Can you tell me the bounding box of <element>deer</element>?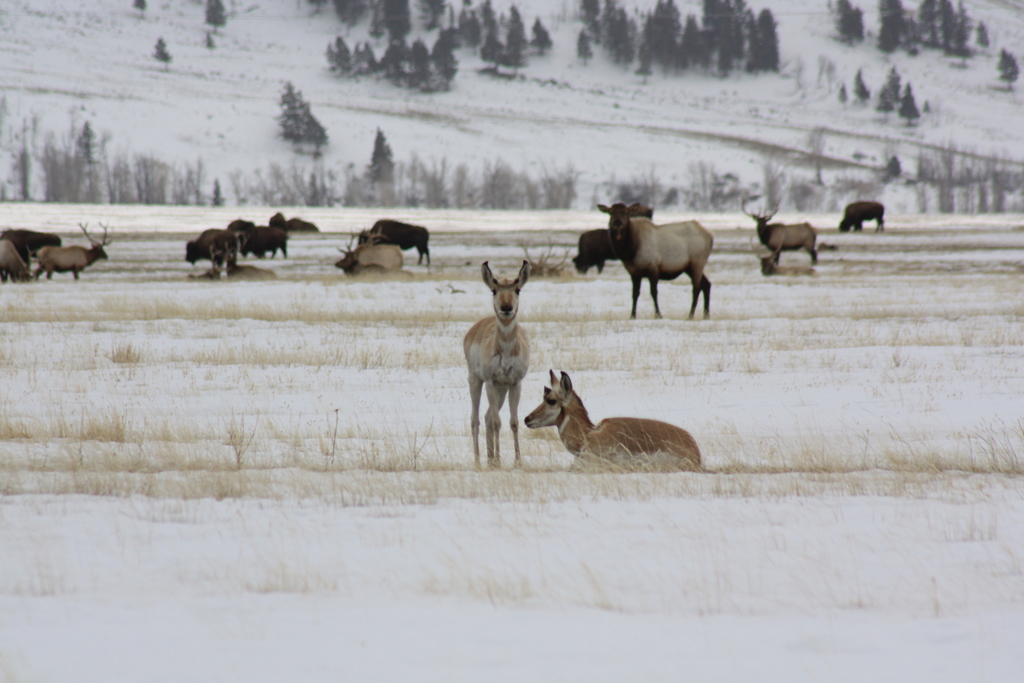
{"left": 359, "top": 218, "right": 432, "bottom": 268}.
